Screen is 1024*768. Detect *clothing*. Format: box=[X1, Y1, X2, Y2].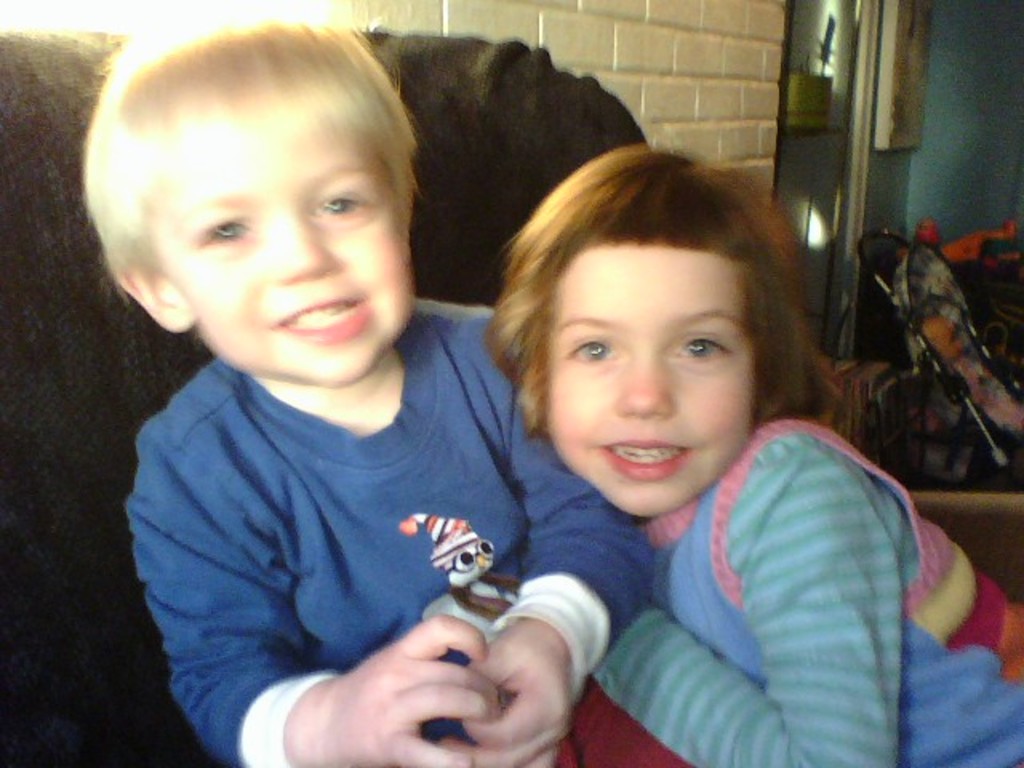
box=[133, 299, 646, 747].
